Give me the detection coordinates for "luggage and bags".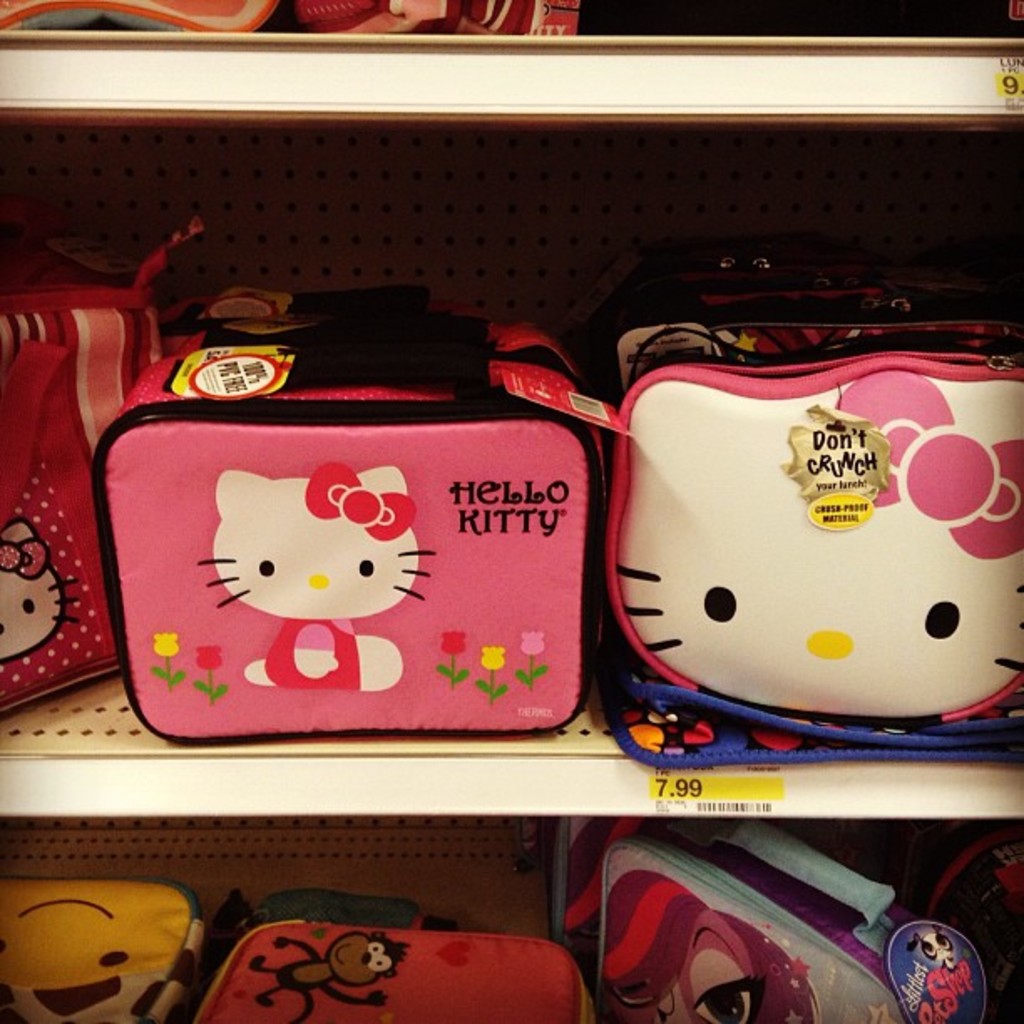
left=0, top=875, right=211, bottom=1021.
